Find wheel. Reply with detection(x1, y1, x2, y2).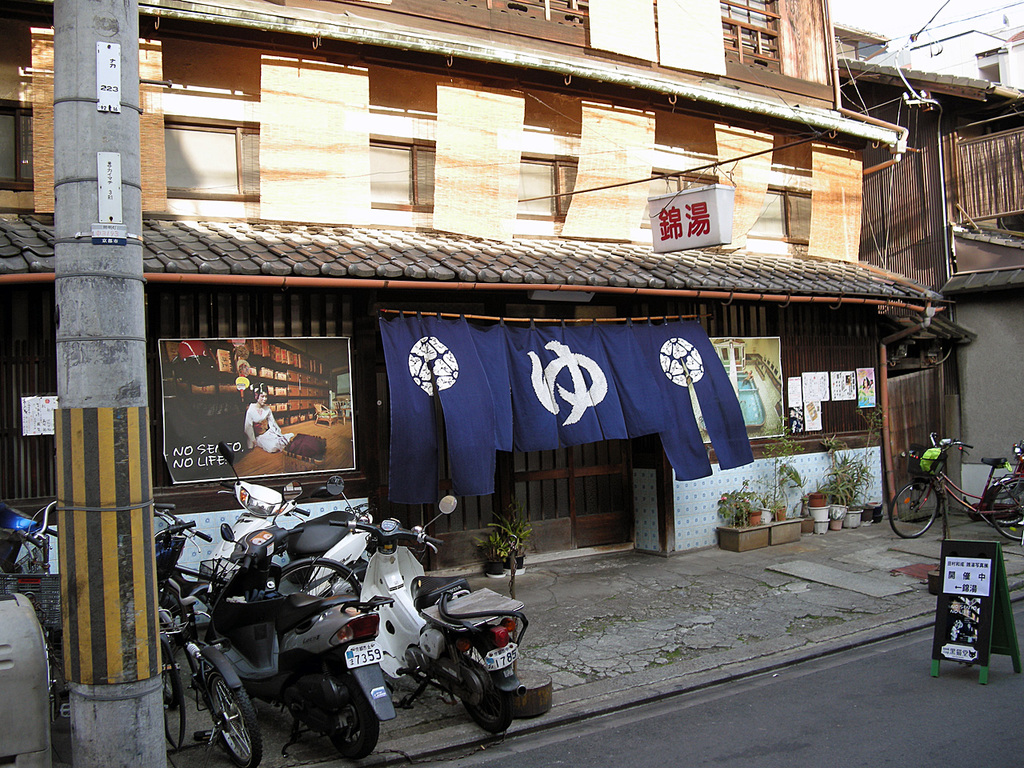
detection(195, 654, 266, 767).
